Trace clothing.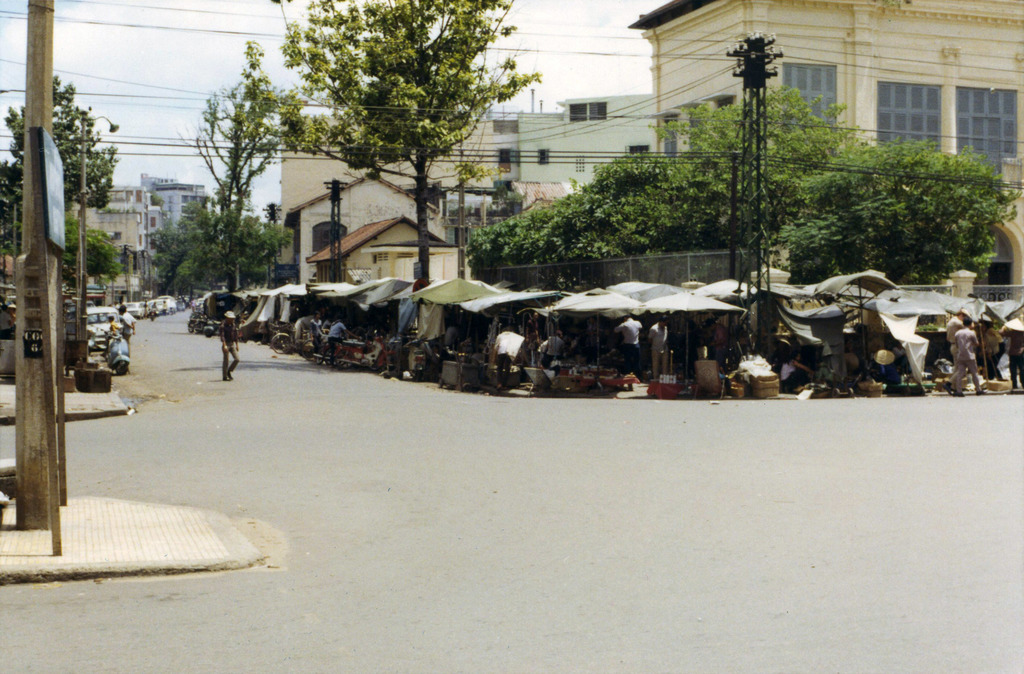
Traced to {"x1": 615, "y1": 314, "x2": 637, "y2": 348}.
